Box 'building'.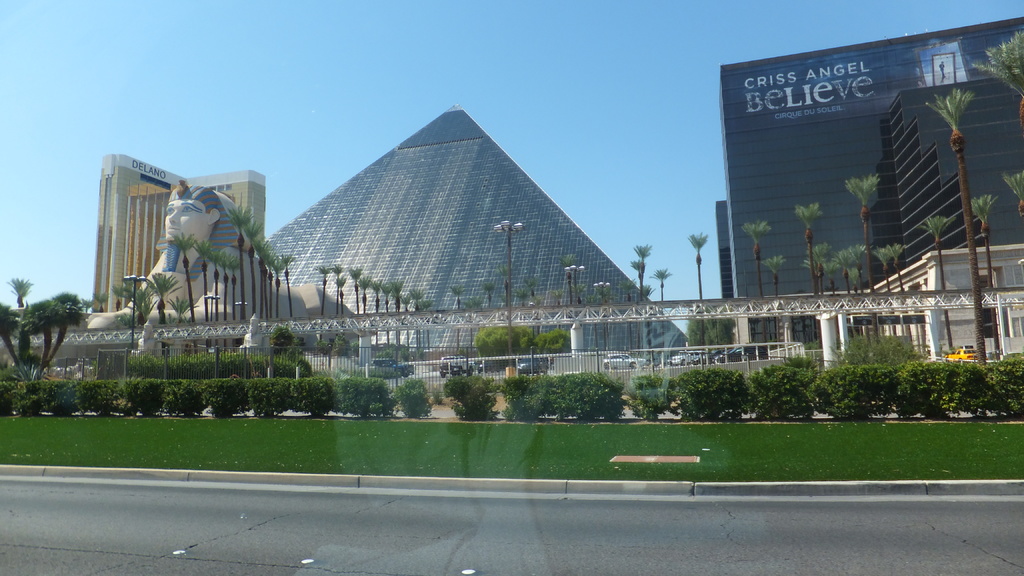
90, 149, 269, 316.
